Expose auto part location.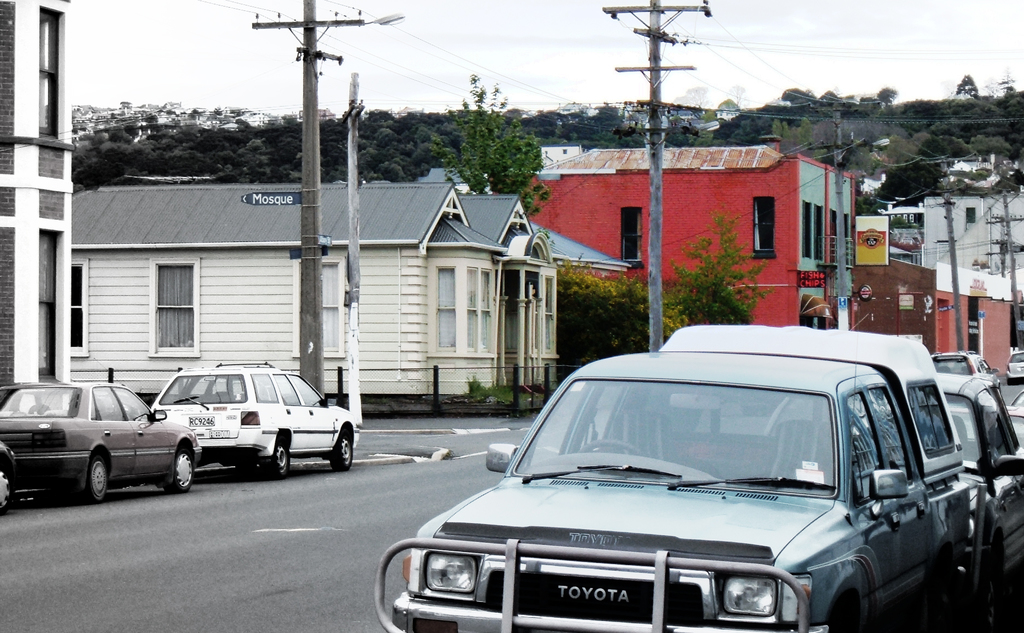
Exposed at 861/374/927/501.
